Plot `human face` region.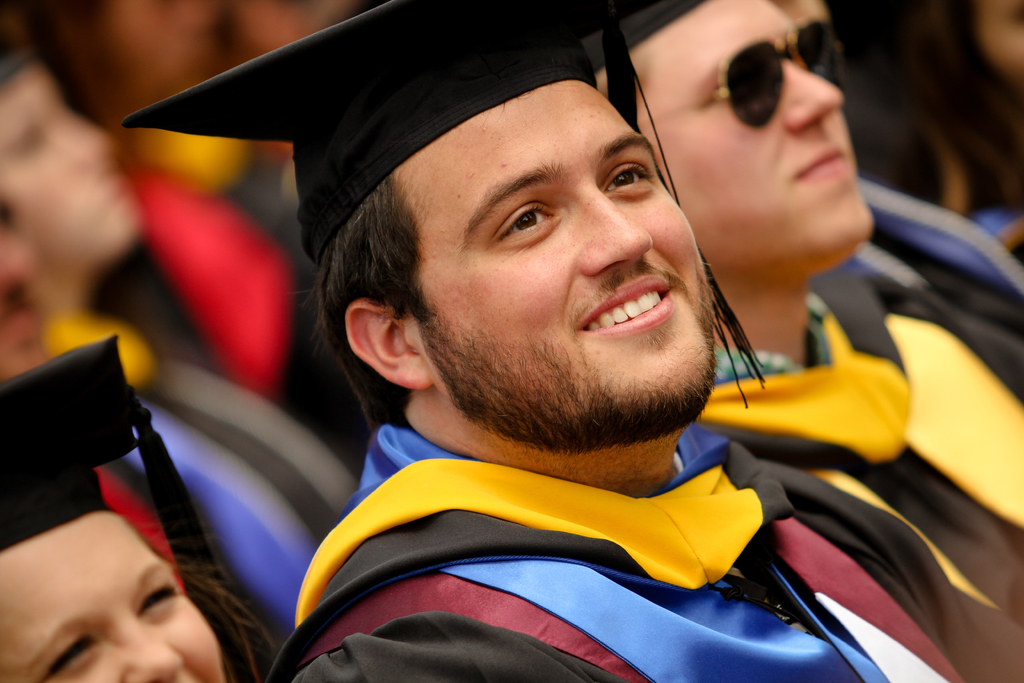
Plotted at [left=420, top=84, right=710, bottom=441].
